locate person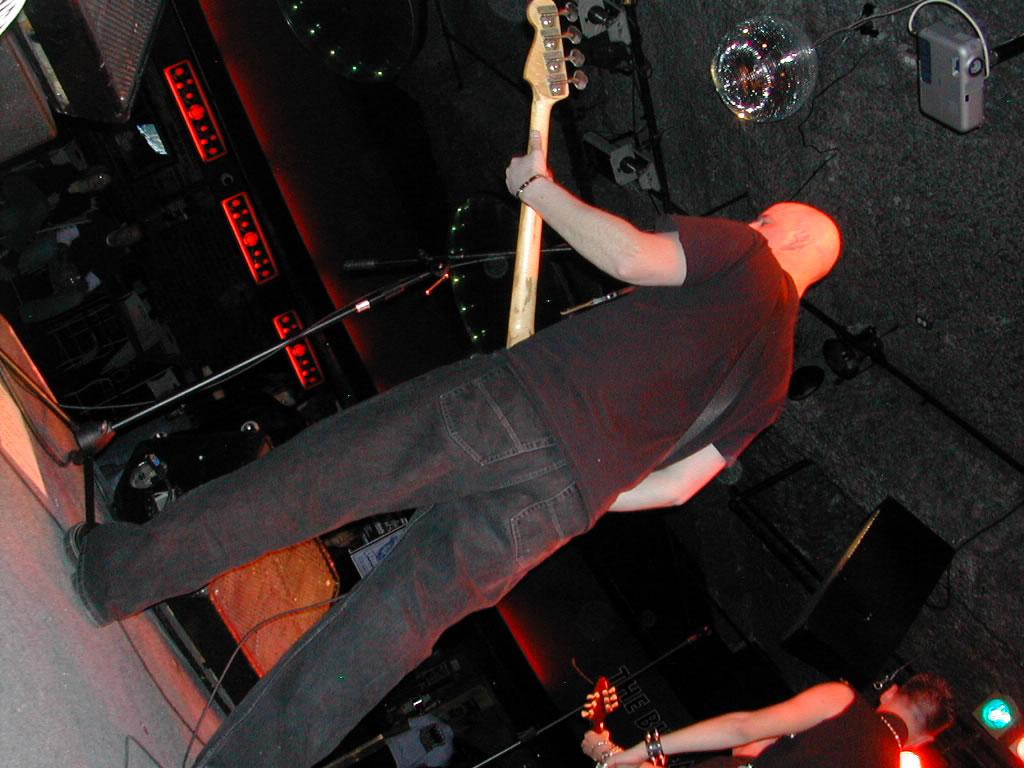
rect(42, 225, 148, 290)
